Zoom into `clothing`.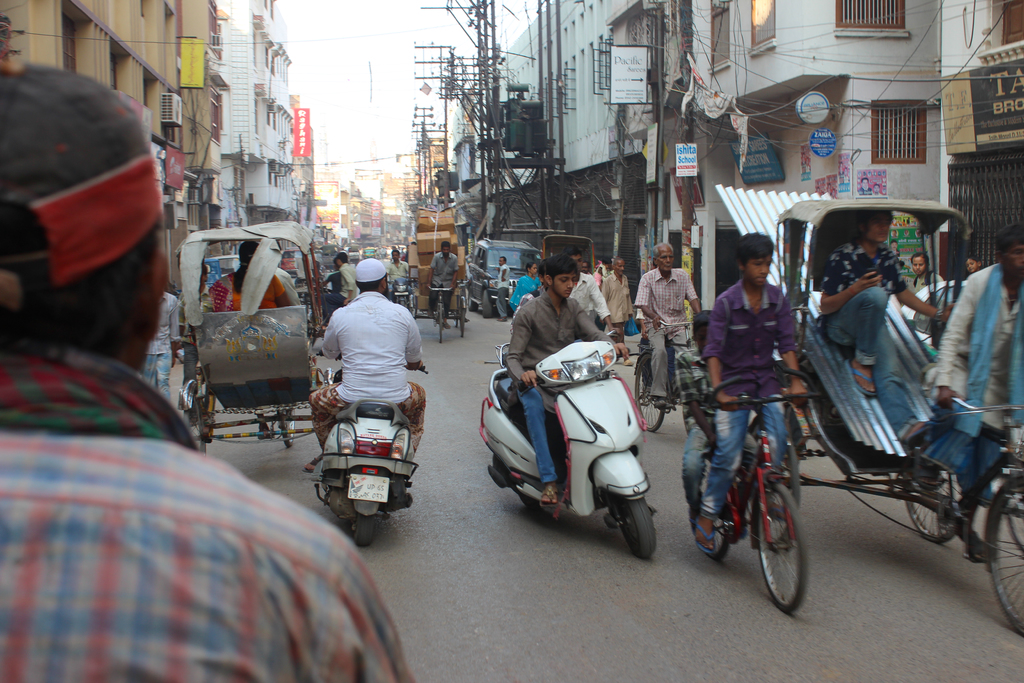
Zoom target: {"left": 910, "top": 267, "right": 947, "bottom": 298}.
